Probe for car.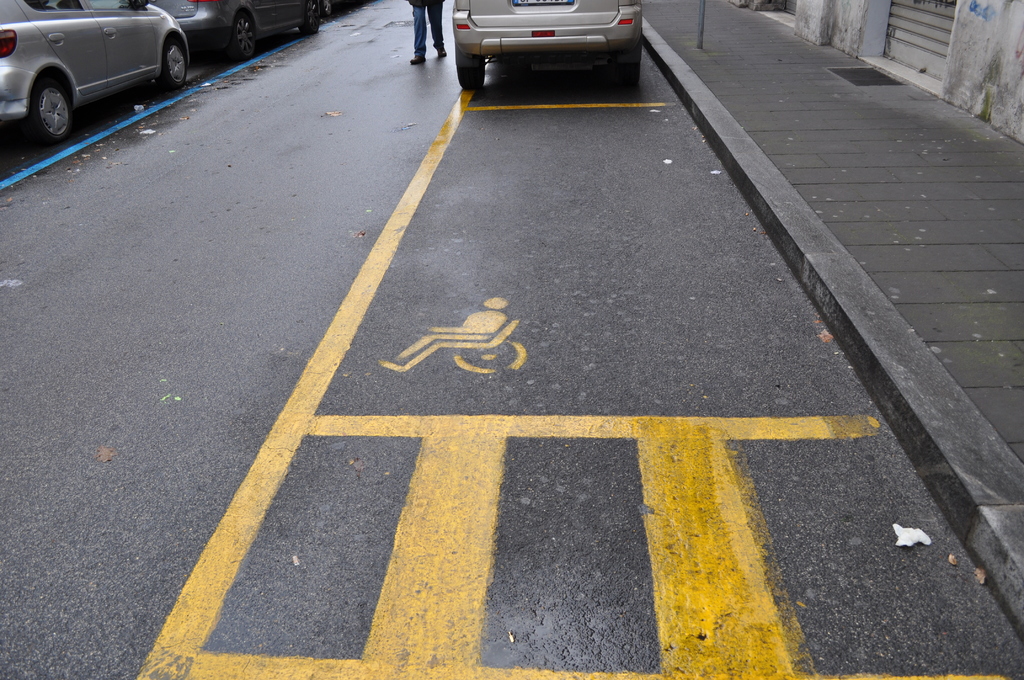
Probe result: left=453, top=0, right=642, bottom=88.
